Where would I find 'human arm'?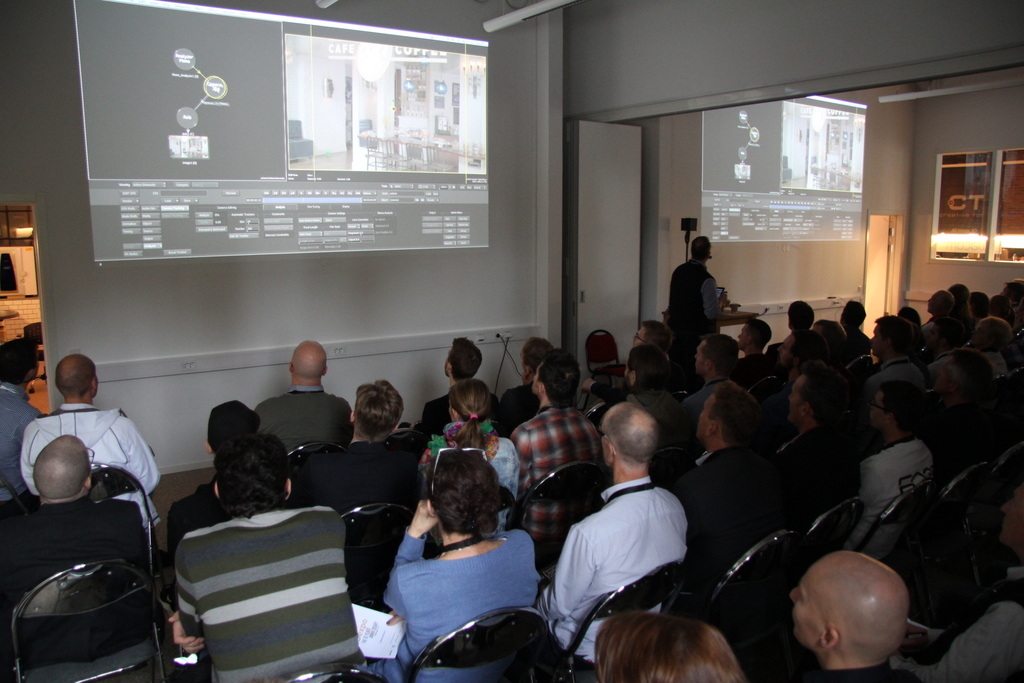
At [168, 611, 207, 655].
